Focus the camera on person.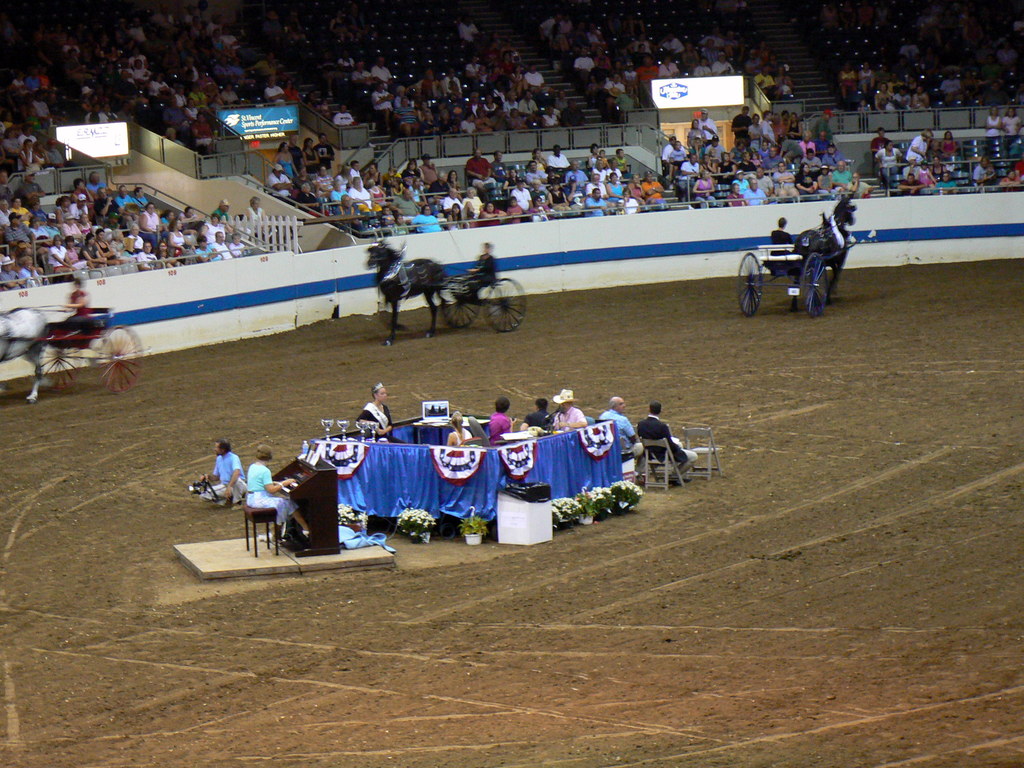
Focus region: BBox(776, 111, 790, 135).
